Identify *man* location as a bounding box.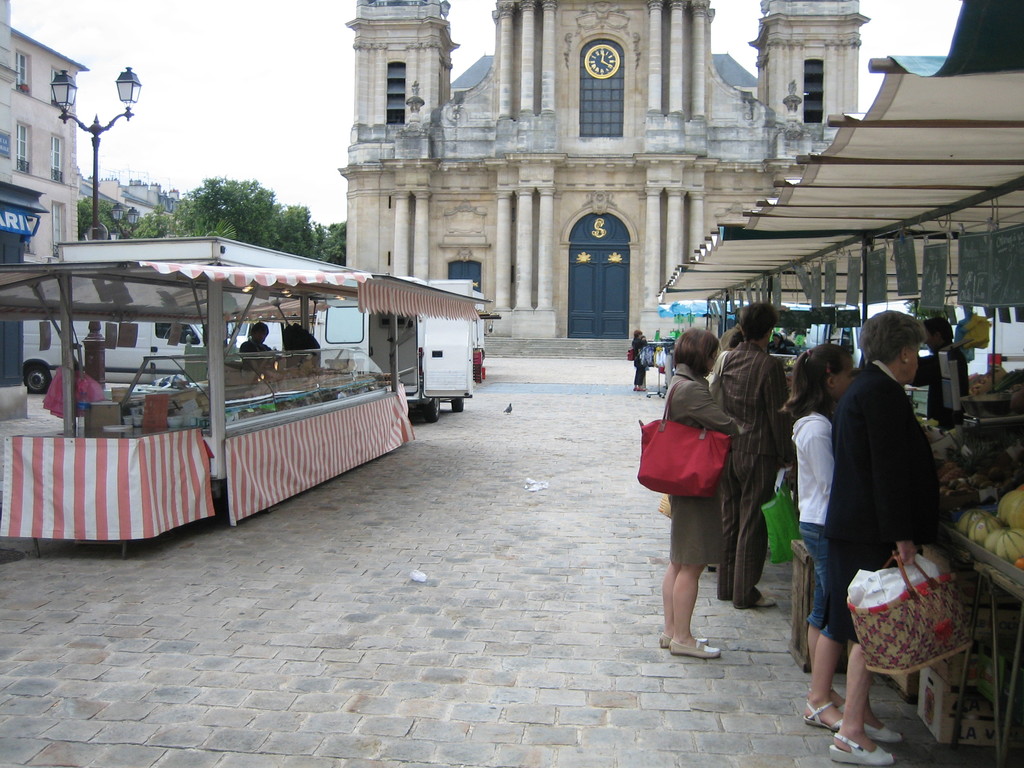
region(723, 301, 796, 611).
